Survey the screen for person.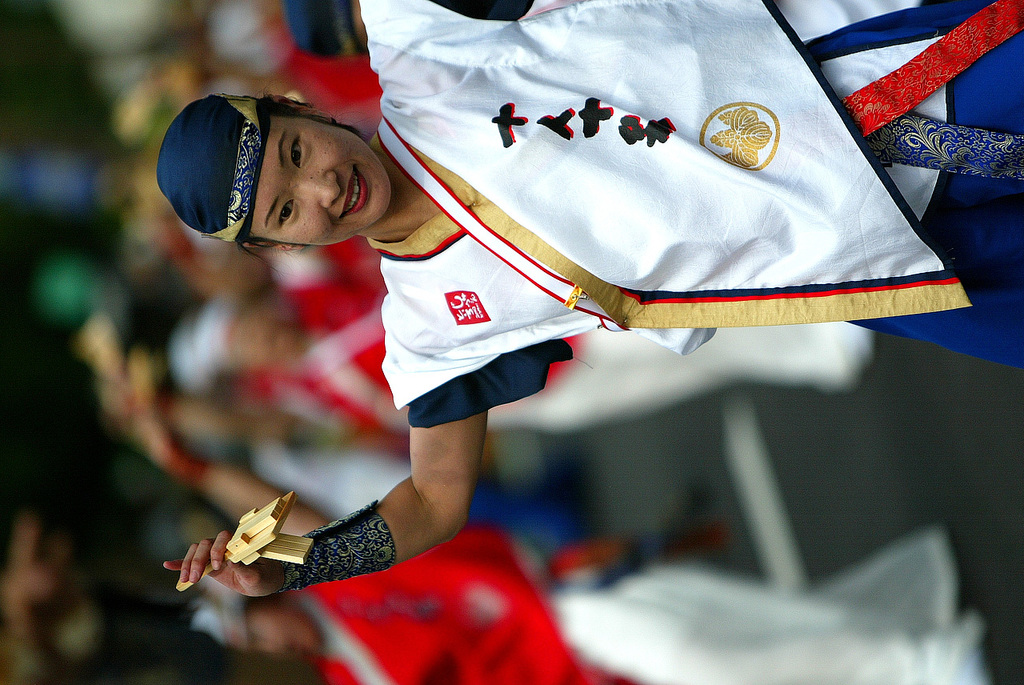
Survey found: [156, 0, 1023, 601].
